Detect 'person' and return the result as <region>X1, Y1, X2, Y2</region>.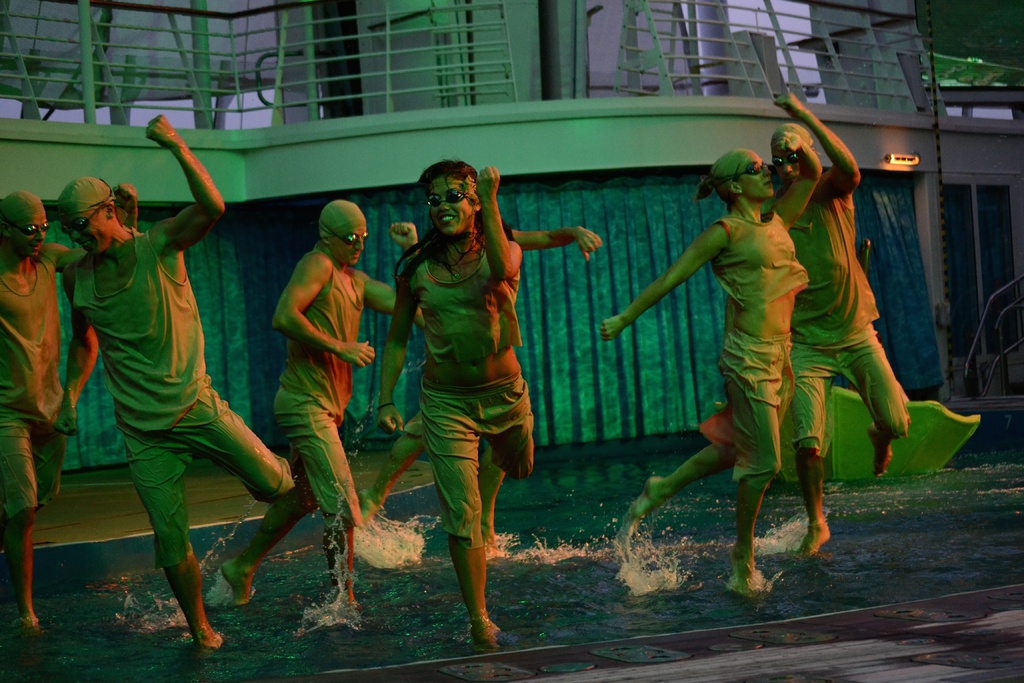
<region>374, 159, 527, 636</region>.
